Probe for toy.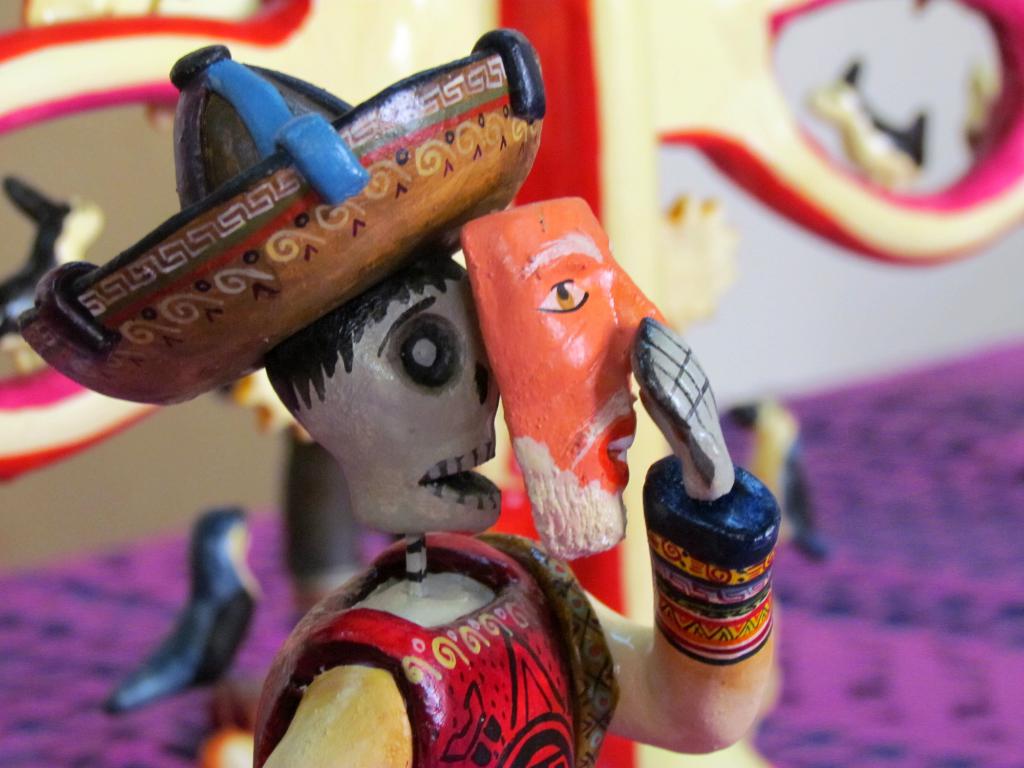
Probe result: box=[113, 506, 262, 709].
